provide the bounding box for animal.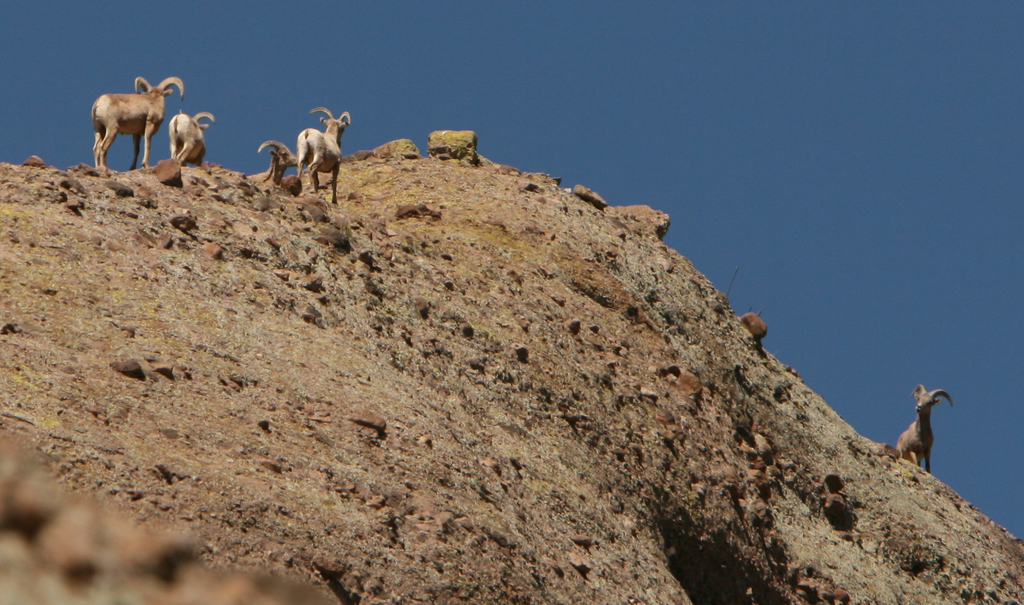
290,103,356,198.
